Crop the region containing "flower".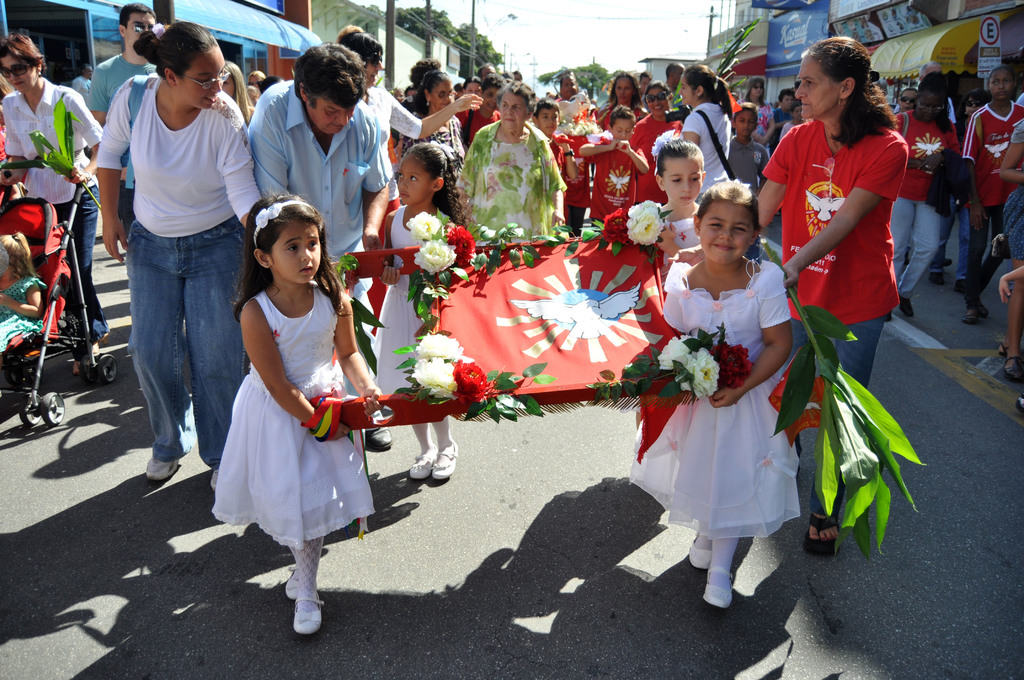
Crop region: (x1=412, y1=357, x2=460, y2=400).
